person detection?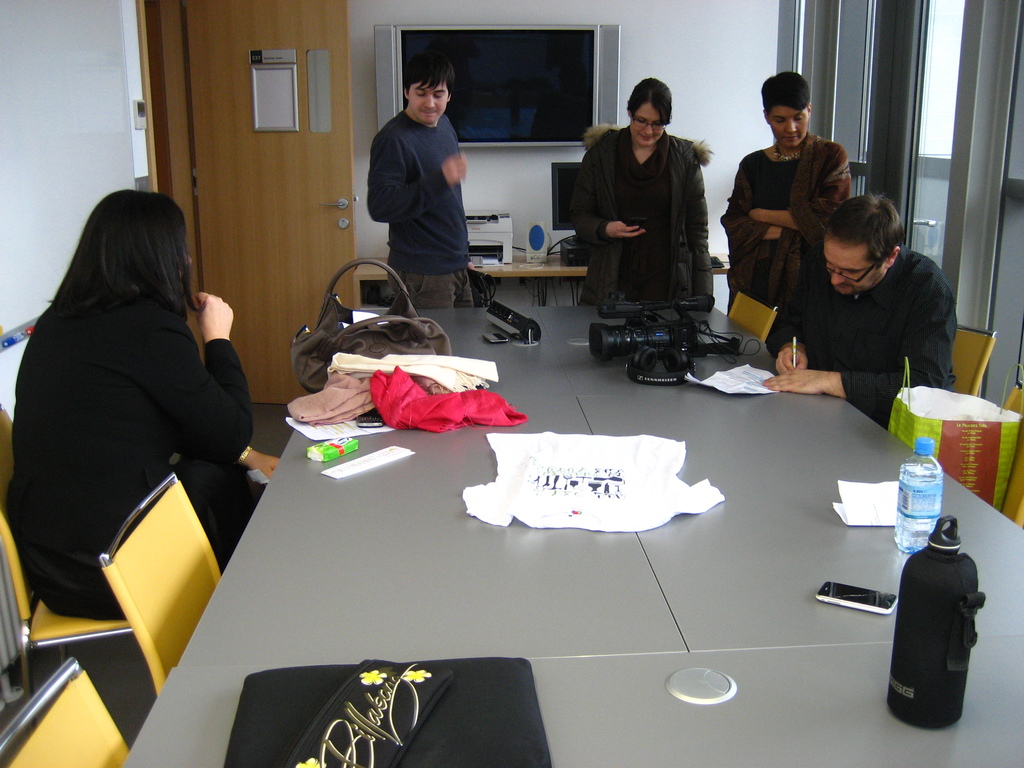
rect(3, 184, 268, 620)
